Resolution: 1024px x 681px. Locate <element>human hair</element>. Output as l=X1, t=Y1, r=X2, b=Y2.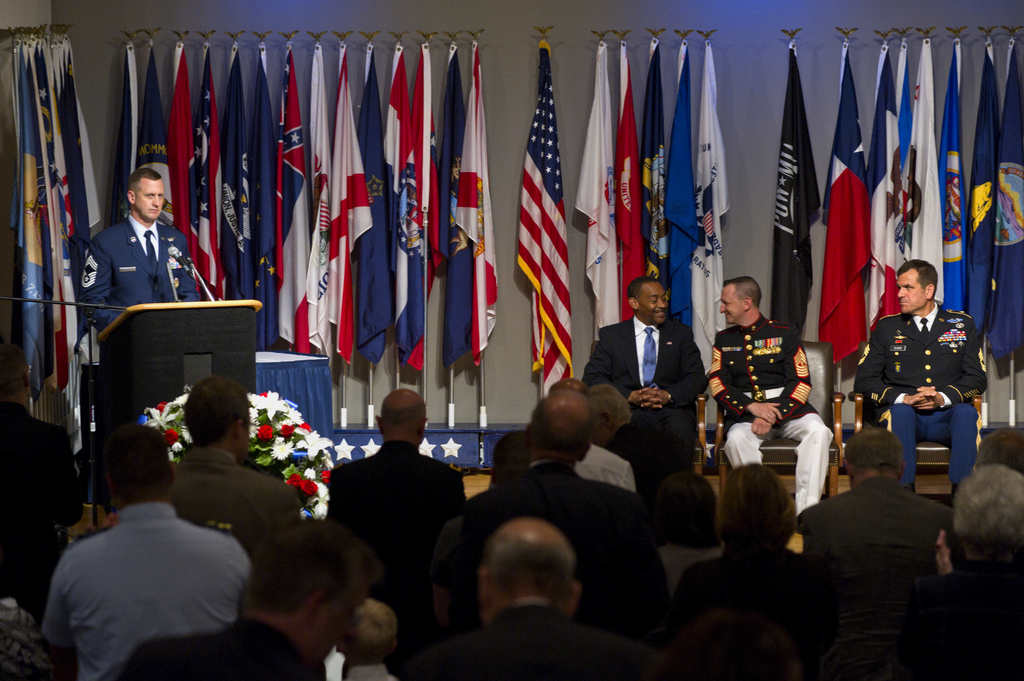
l=894, t=258, r=940, b=298.
